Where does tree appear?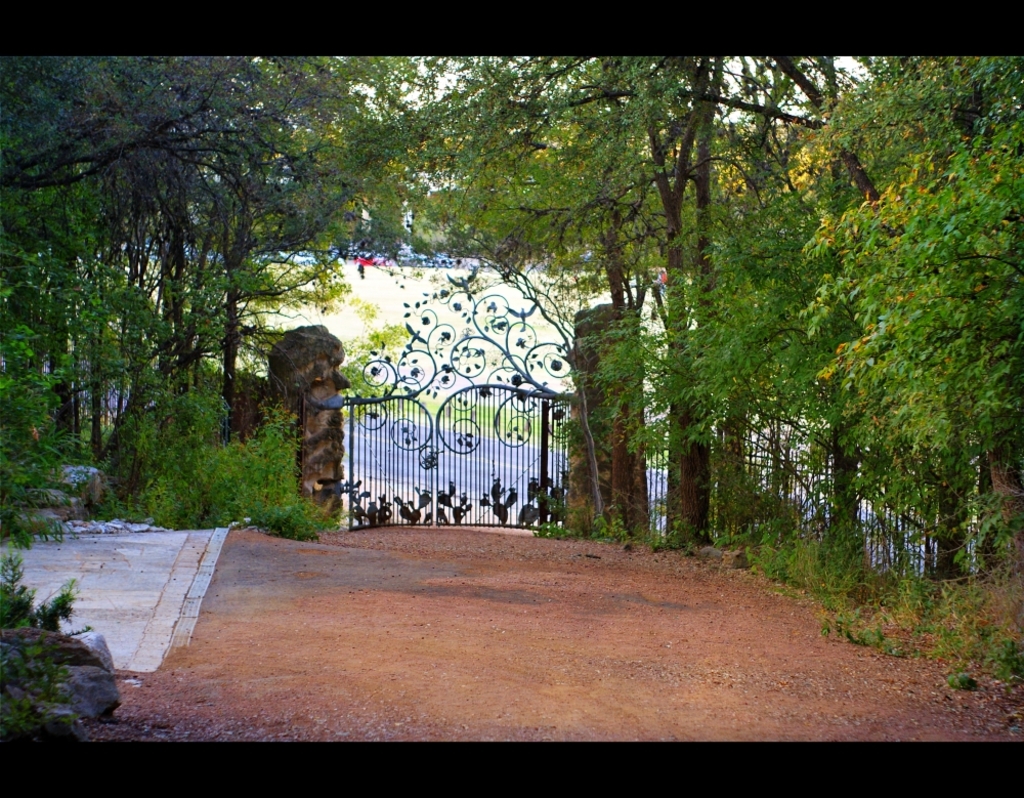
Appears at (x1=314, y1=55, x2=669, y2=352).
